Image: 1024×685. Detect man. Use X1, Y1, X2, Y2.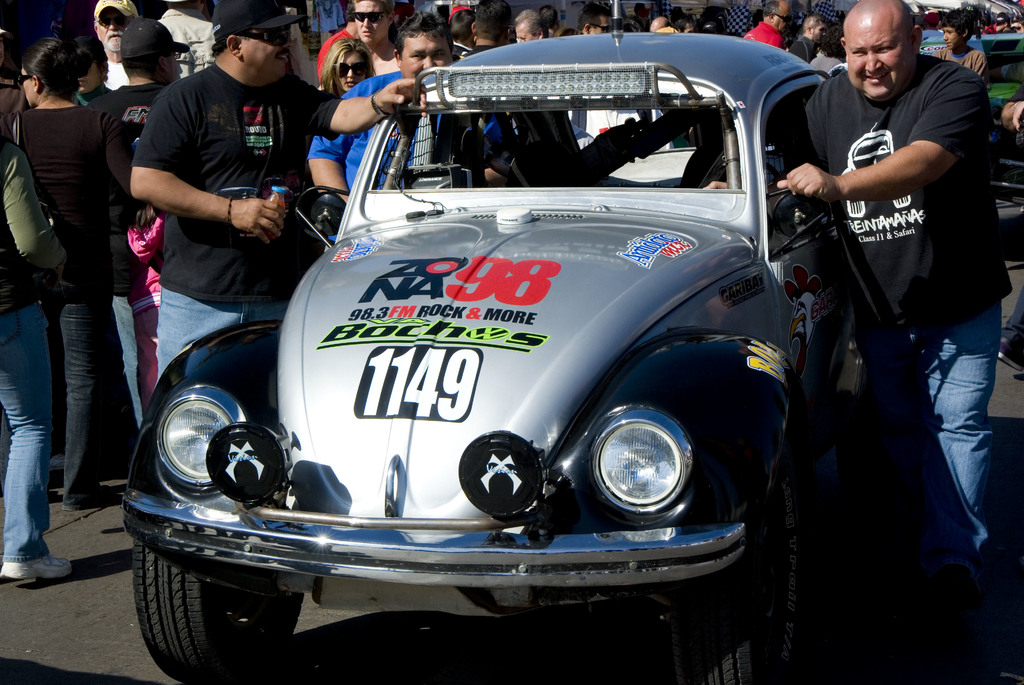
671, 19, 700, 32.
